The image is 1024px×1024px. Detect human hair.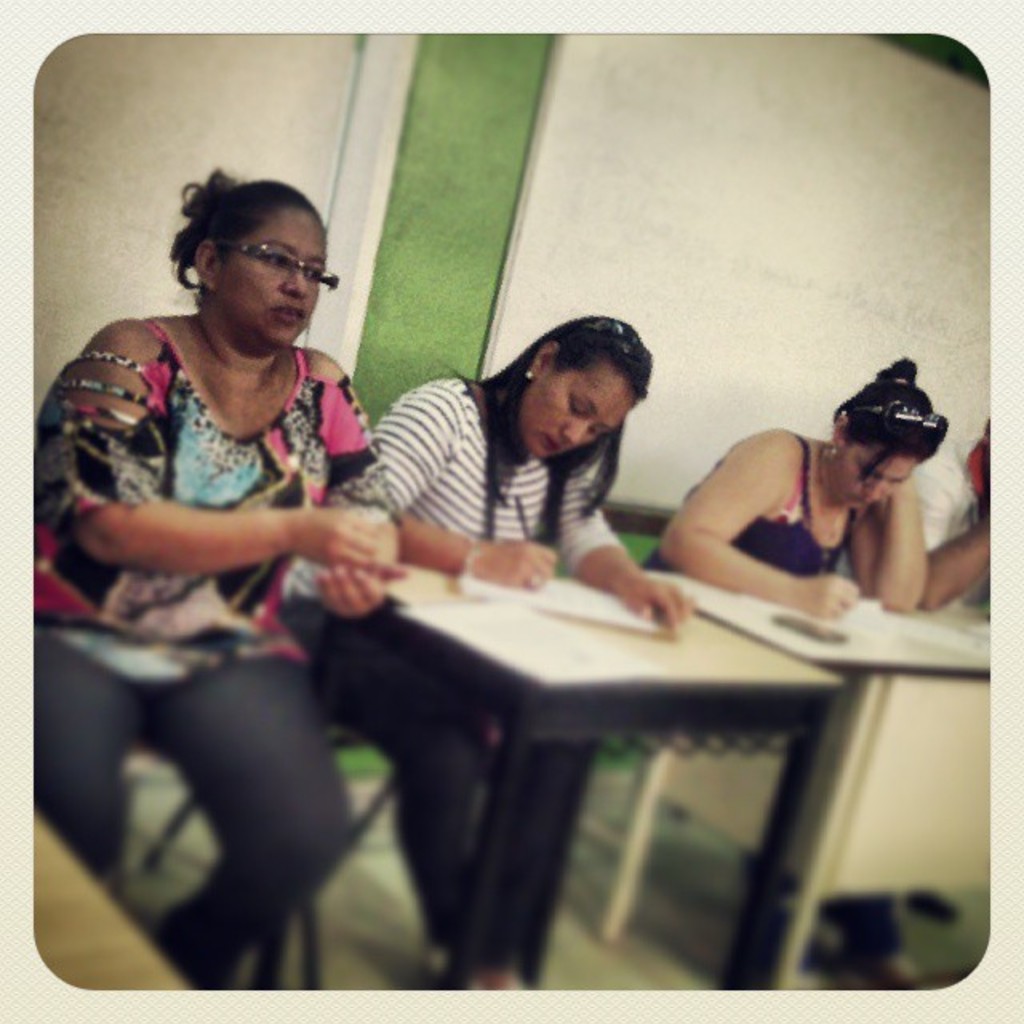
Detection: rect(427, 309, 653, 550).
